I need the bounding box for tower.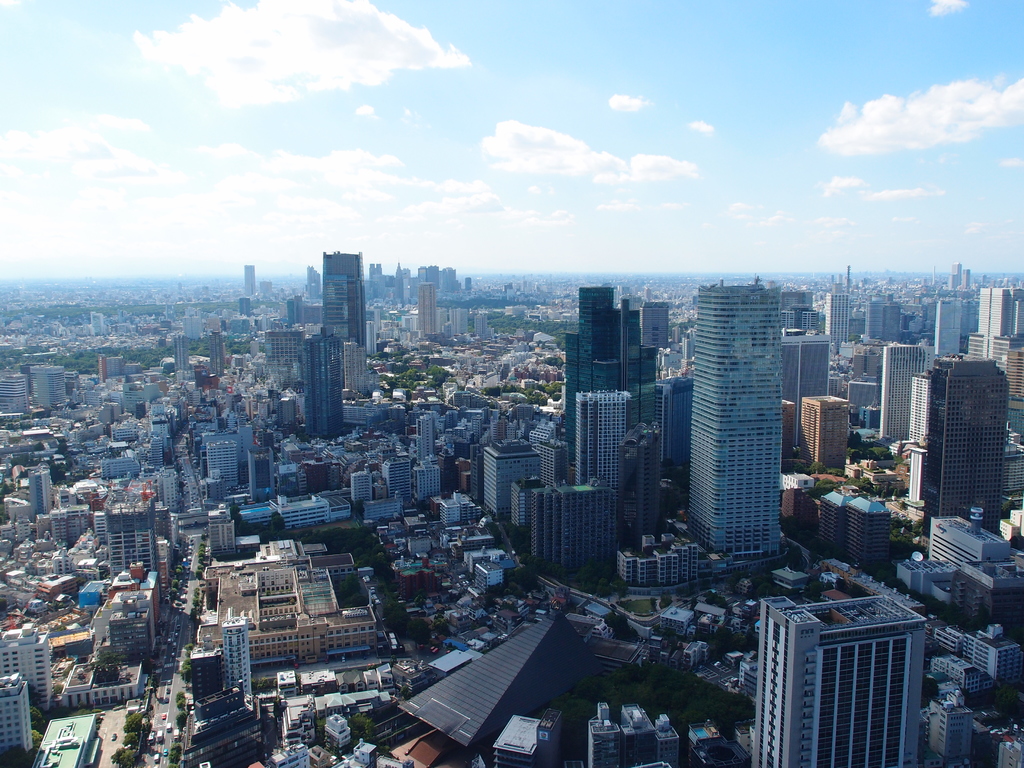
Here it is: bbox=[825, 286, 850, 351].
